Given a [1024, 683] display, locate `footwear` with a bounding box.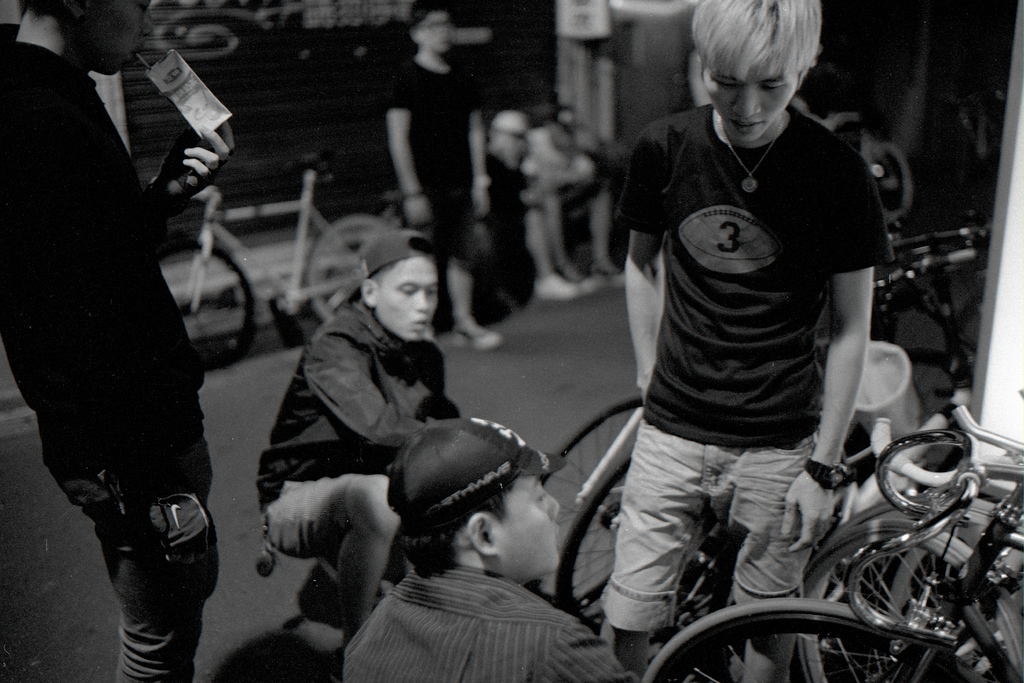
Located: box(569, 270, 596, 293).
